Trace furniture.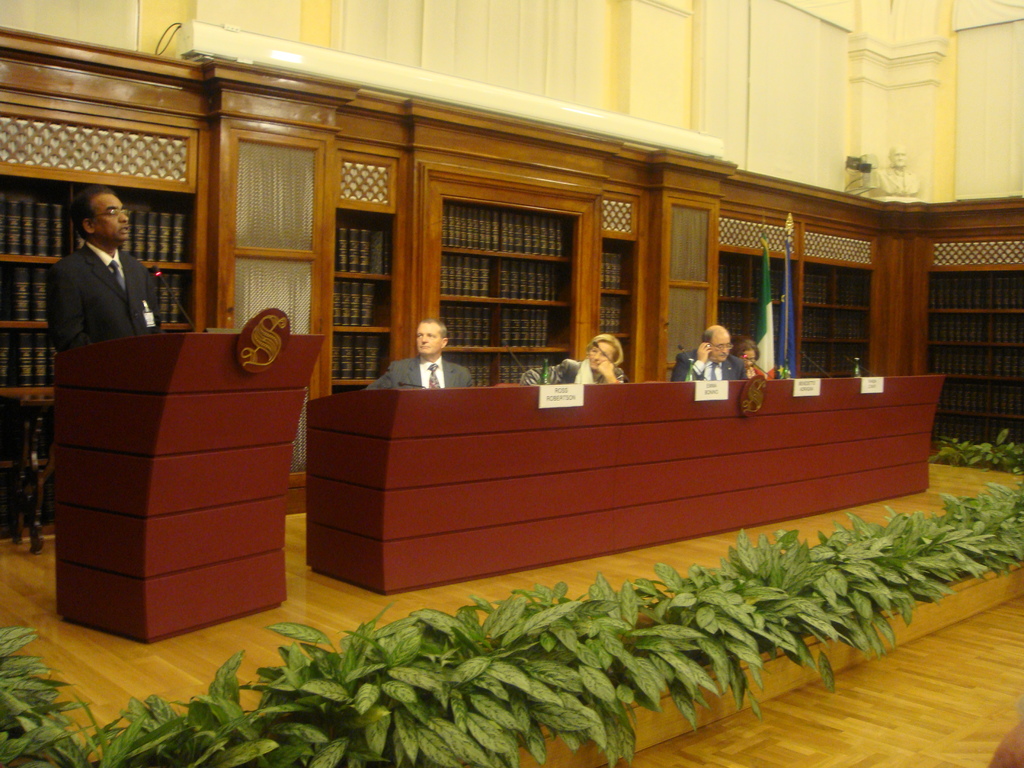
Traced to Rect(602, 237, 644, 380).
